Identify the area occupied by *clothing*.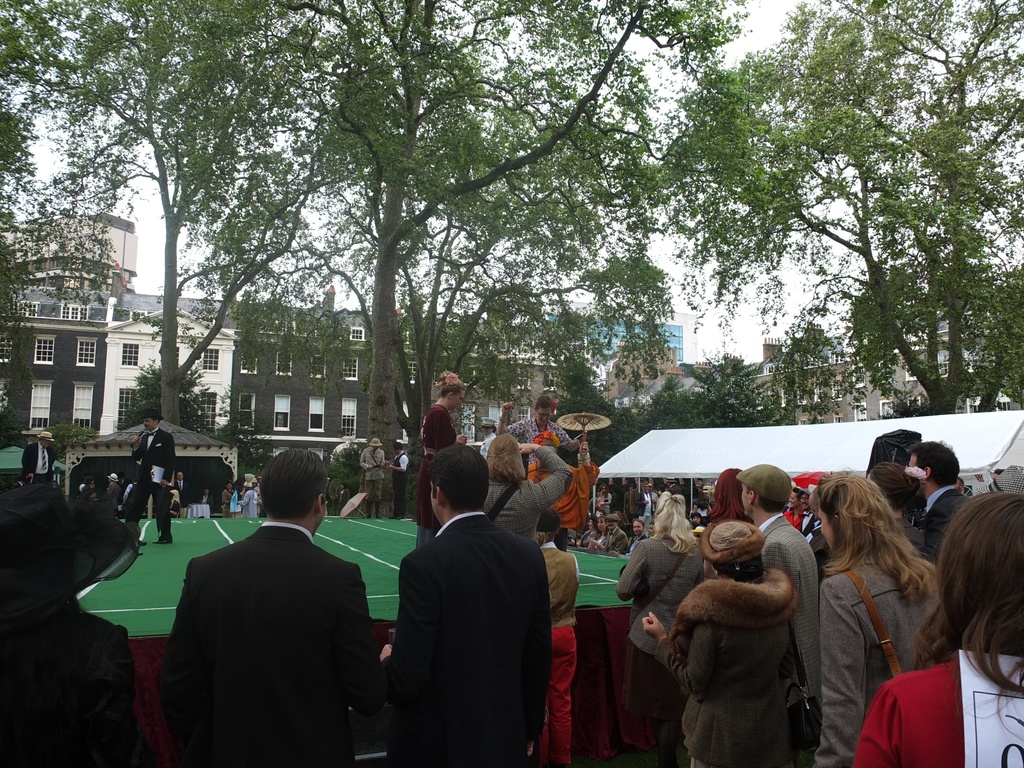
Area: locate(380, 516, 568, 767).
